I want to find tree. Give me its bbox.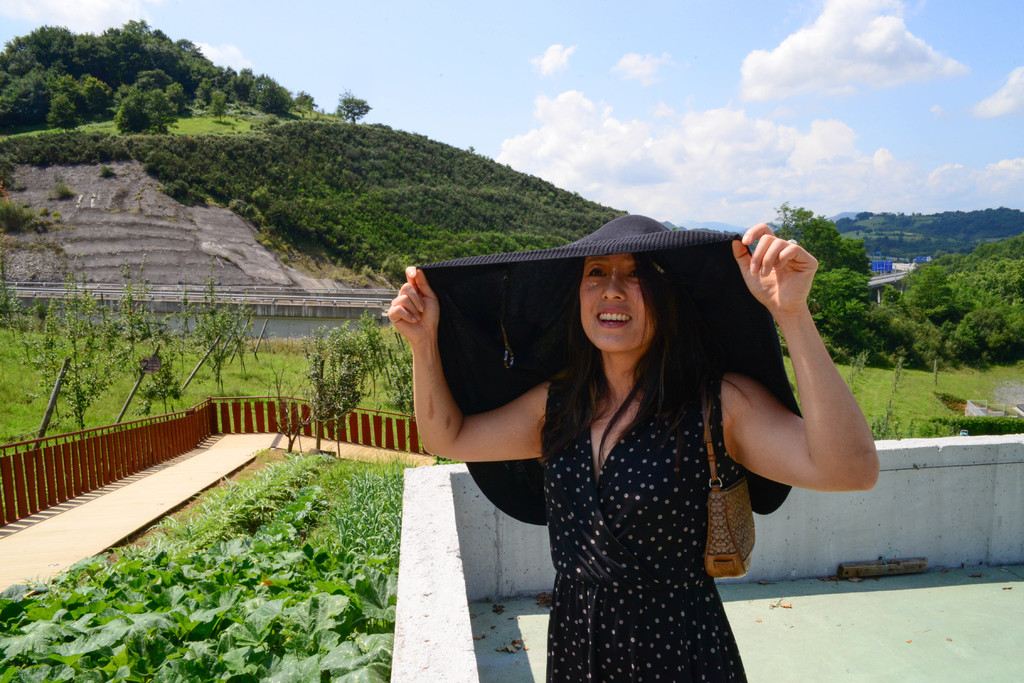
x1=209, y1=85, x2=225, y2=120.
